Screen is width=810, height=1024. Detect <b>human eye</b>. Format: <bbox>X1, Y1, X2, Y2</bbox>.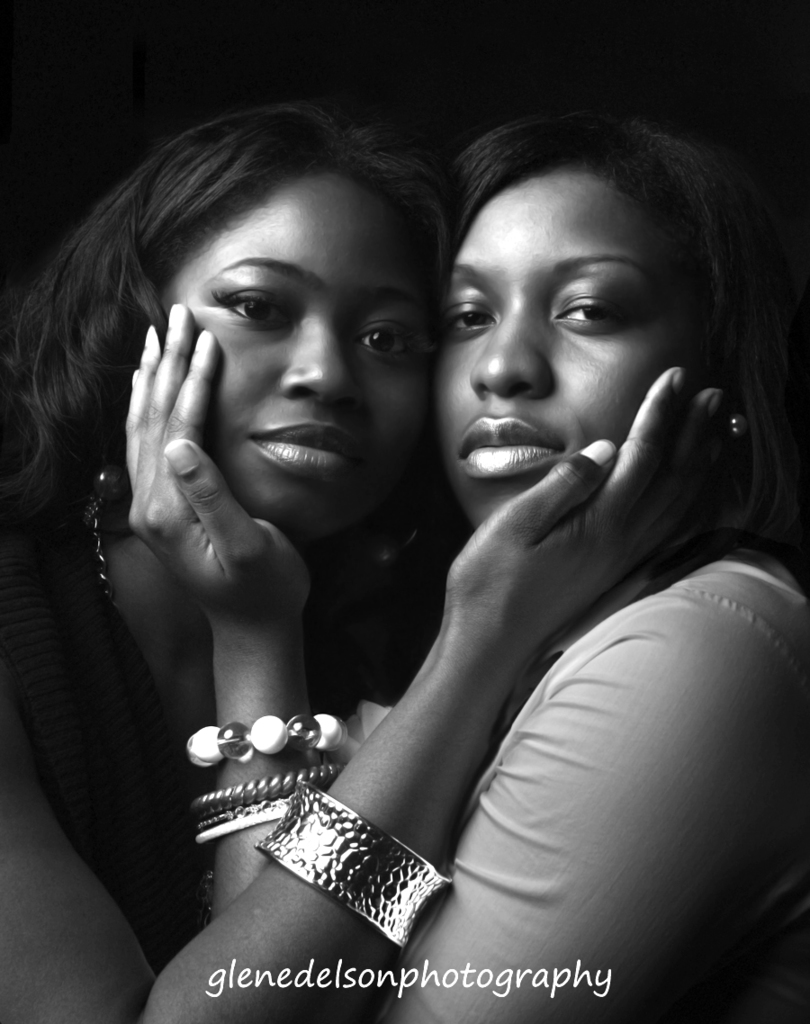
<bbox>441, 292, 500, 349</bbox>.
